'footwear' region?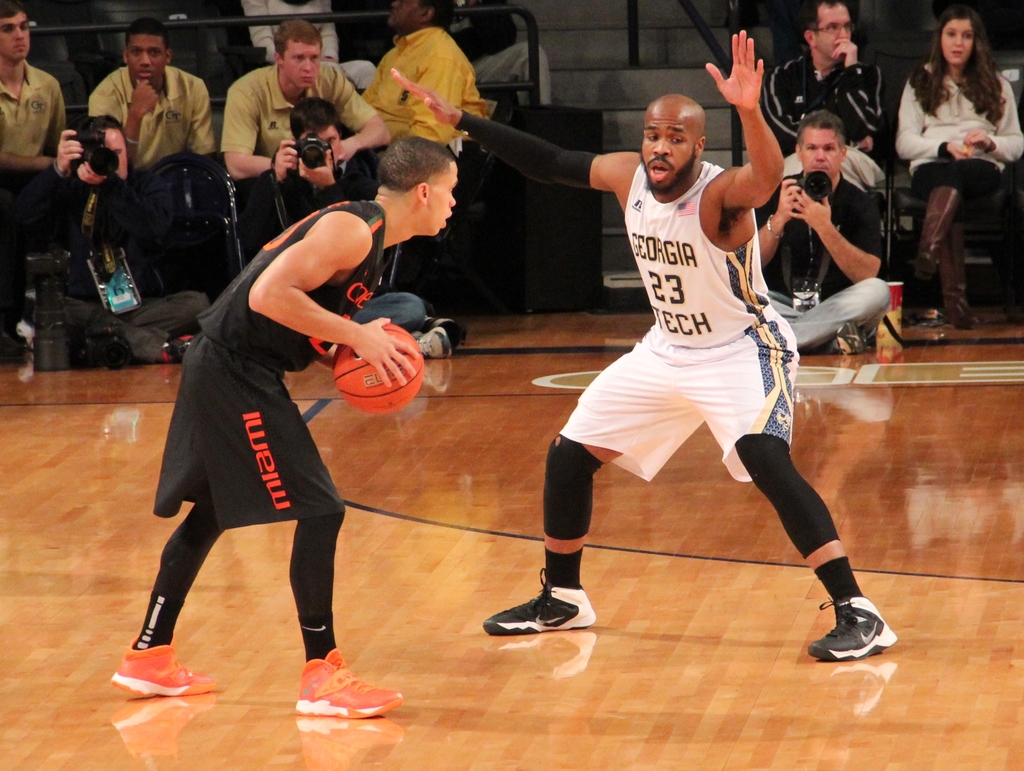
detection(407, 328, 452, 359)
